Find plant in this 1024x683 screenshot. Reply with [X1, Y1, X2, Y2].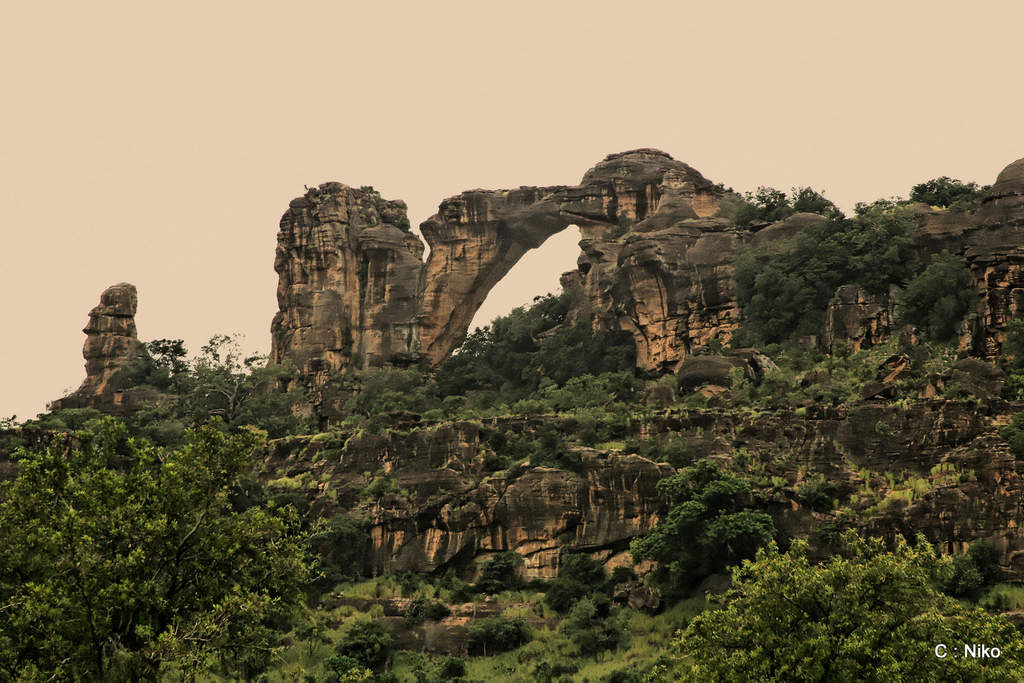
[15, 401, 337, 682].
